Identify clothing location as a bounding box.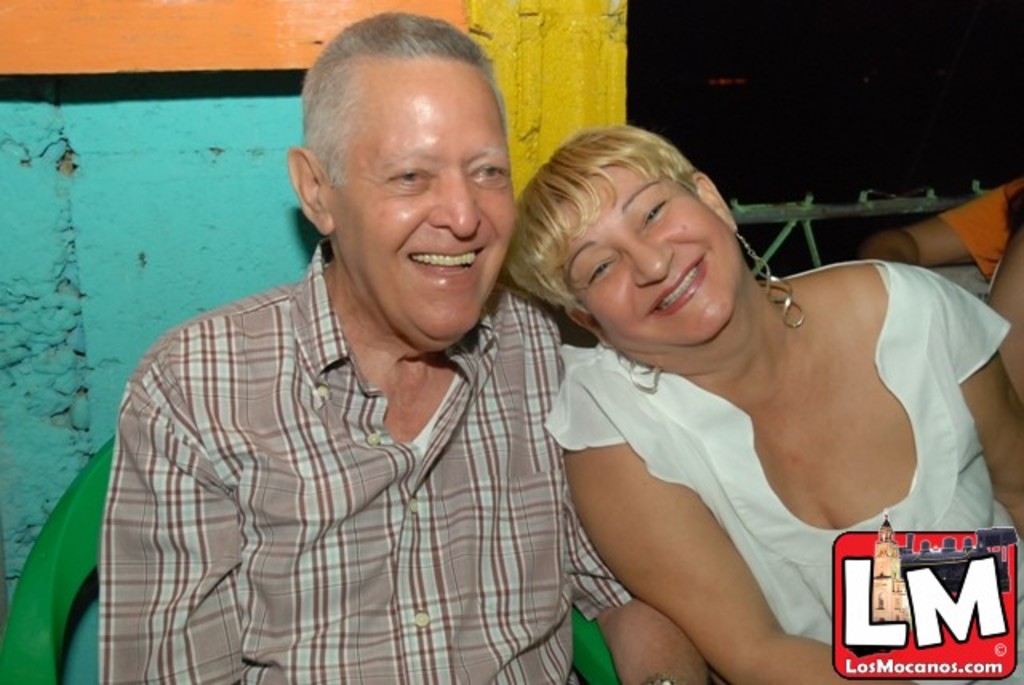
<bbox>539, 253, 1022, 675</bbox>.
